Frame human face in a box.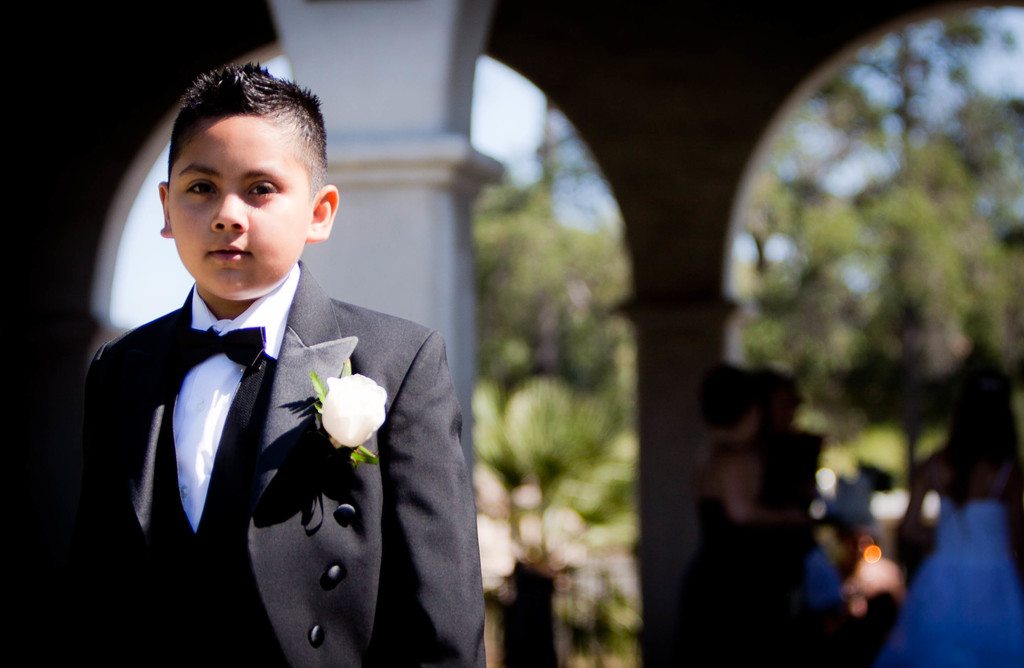
[162,116,307,300].
